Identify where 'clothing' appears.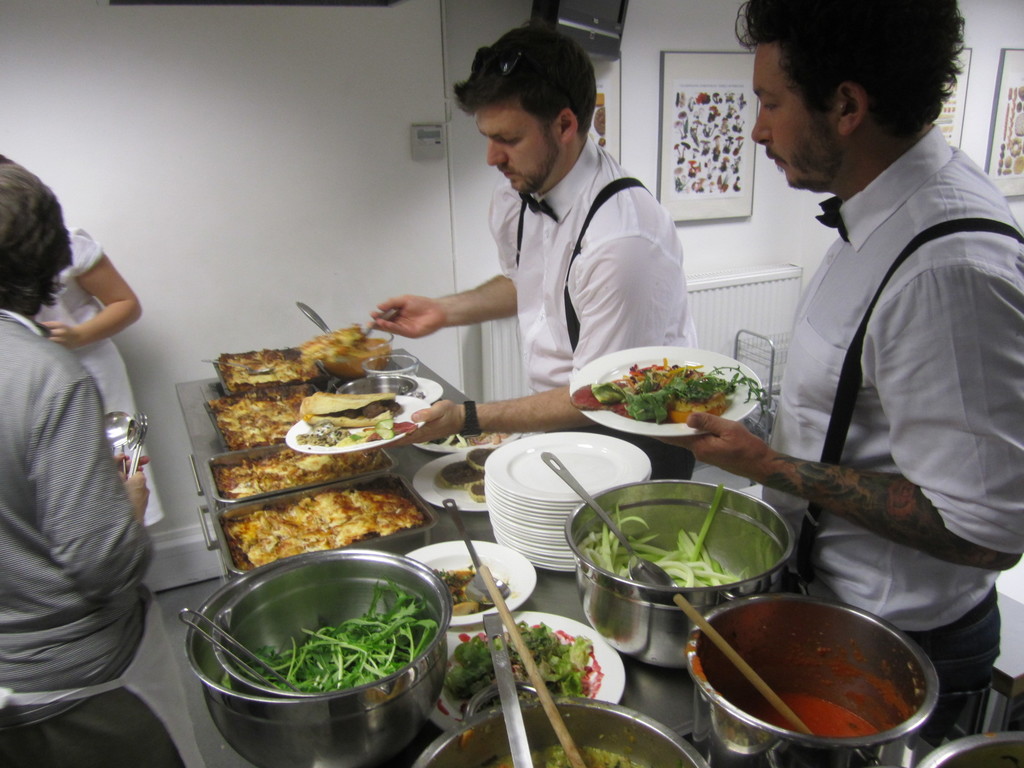
Appears at <bbox>38, 228, 136, 425</bbox>.
